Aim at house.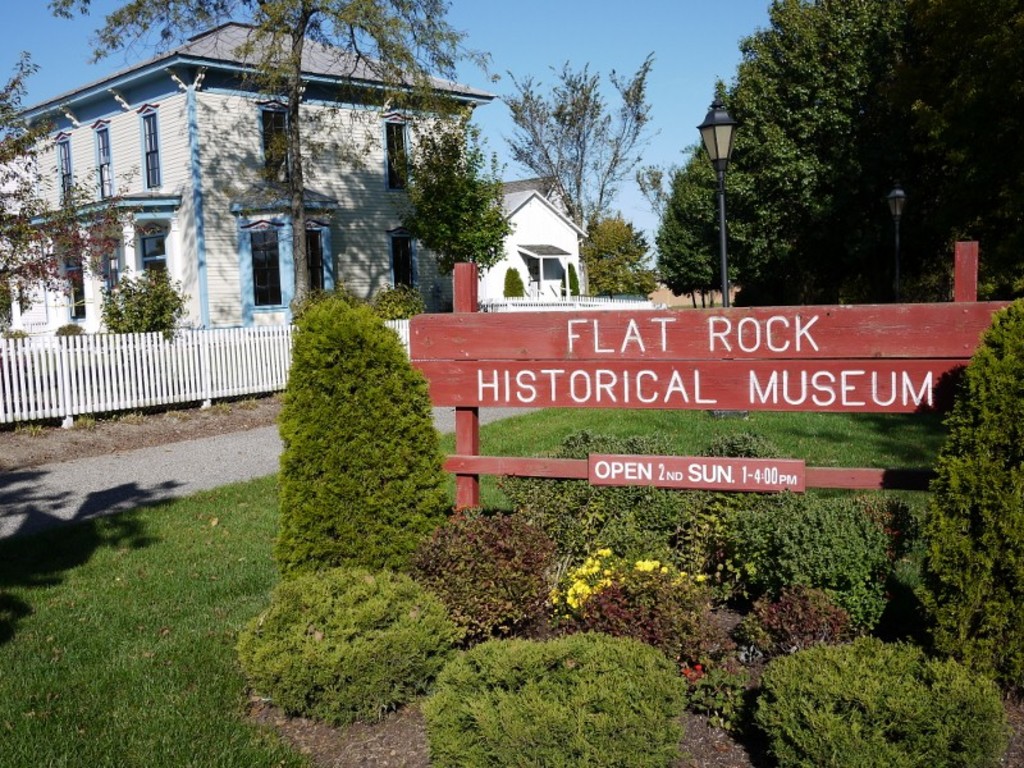
Aimed at {"x1": 497, "y1": 174, "x2": 589, "y2": 224}.
